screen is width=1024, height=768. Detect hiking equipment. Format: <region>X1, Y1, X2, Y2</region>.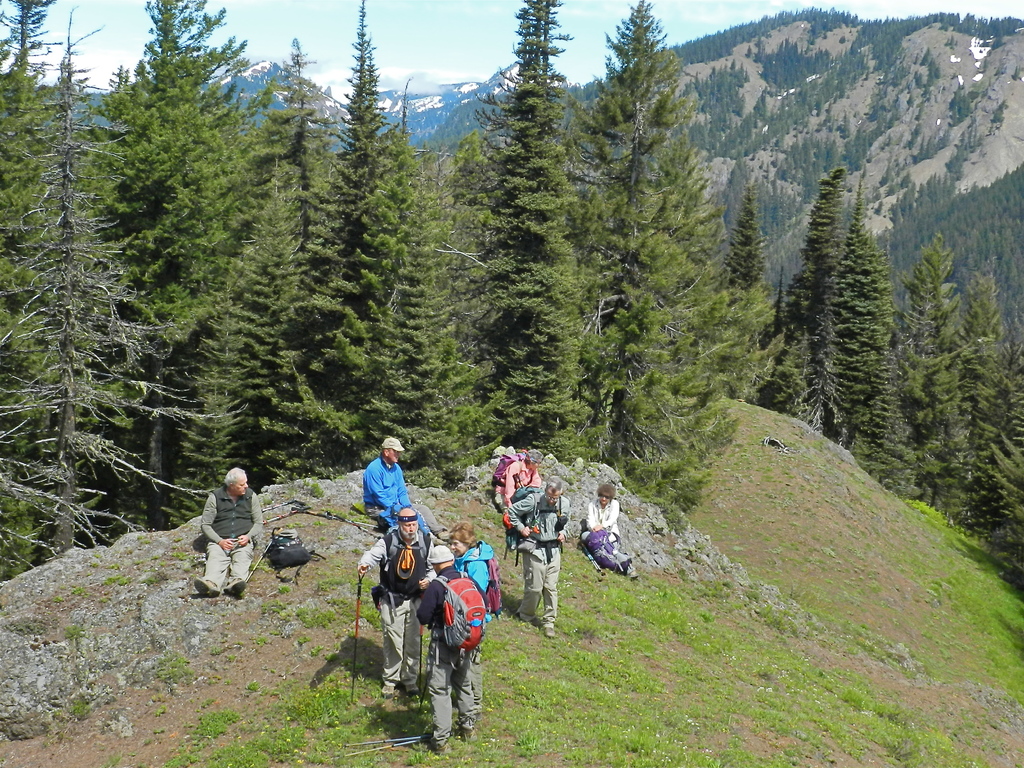
<region>241, 531, 279, 577</region>.
